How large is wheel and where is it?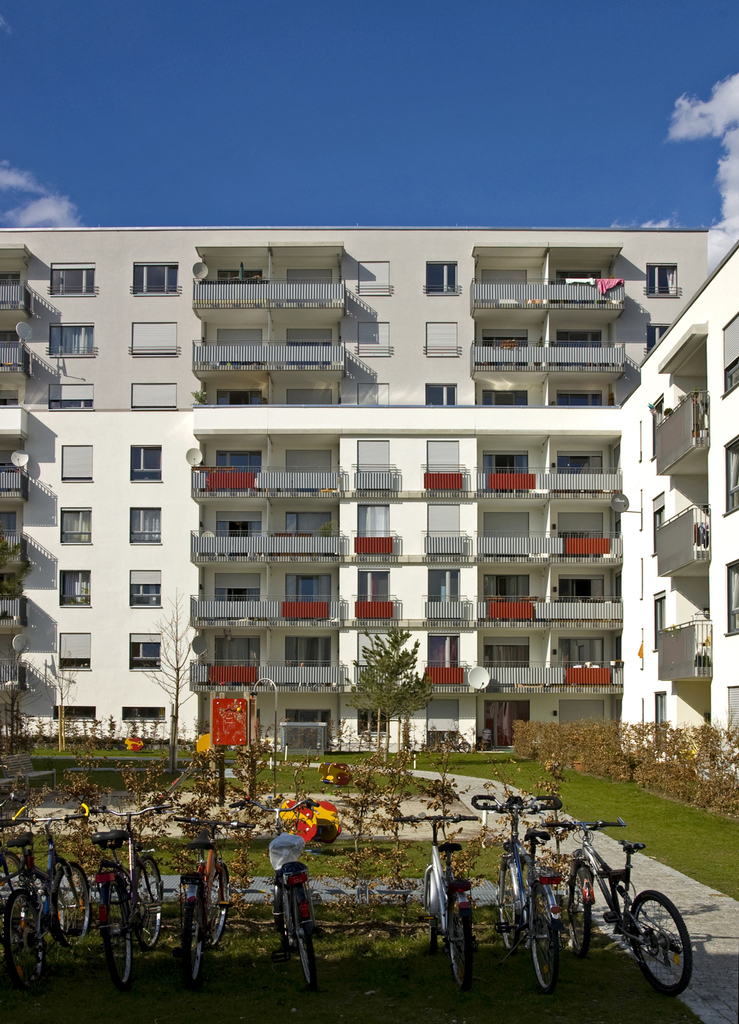
Bounding box: l=99, t=875, r=134, b=987.
